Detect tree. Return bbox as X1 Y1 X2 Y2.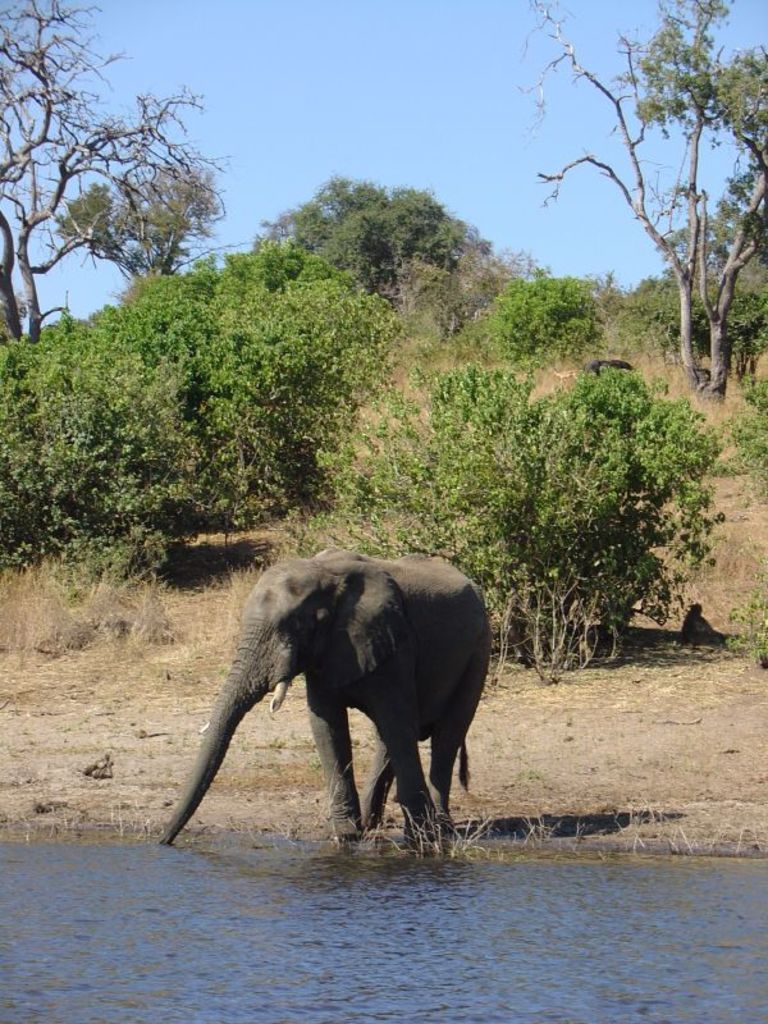
0 0 224 353.
